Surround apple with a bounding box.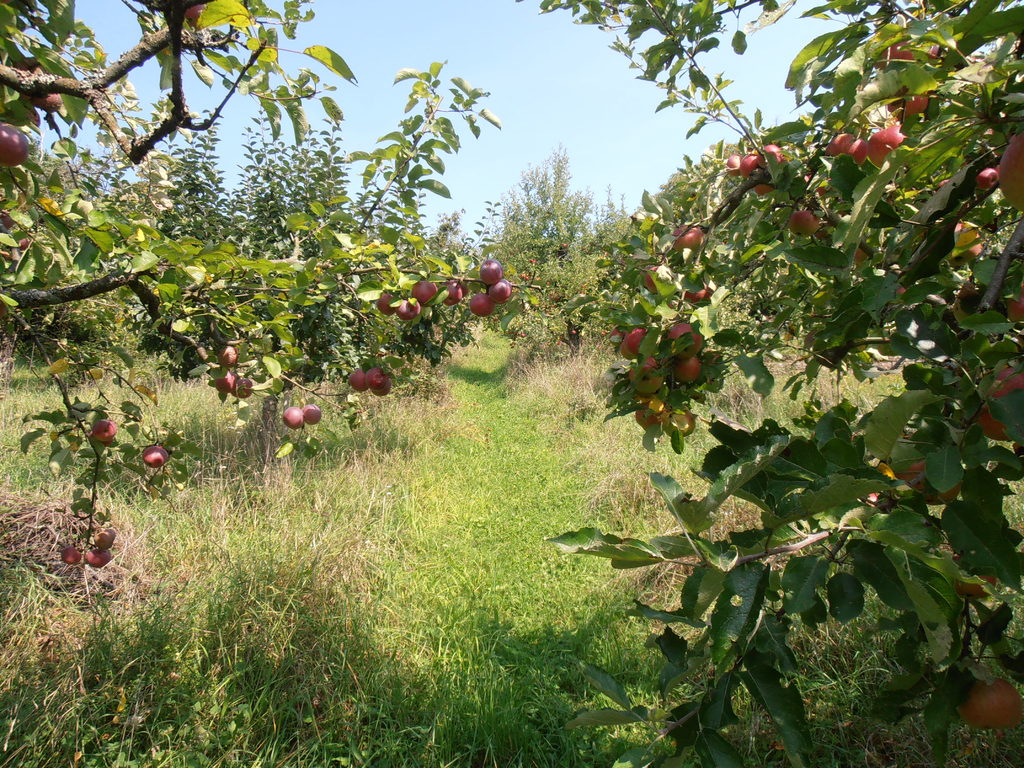
(1008, 282, 1023, 327).
